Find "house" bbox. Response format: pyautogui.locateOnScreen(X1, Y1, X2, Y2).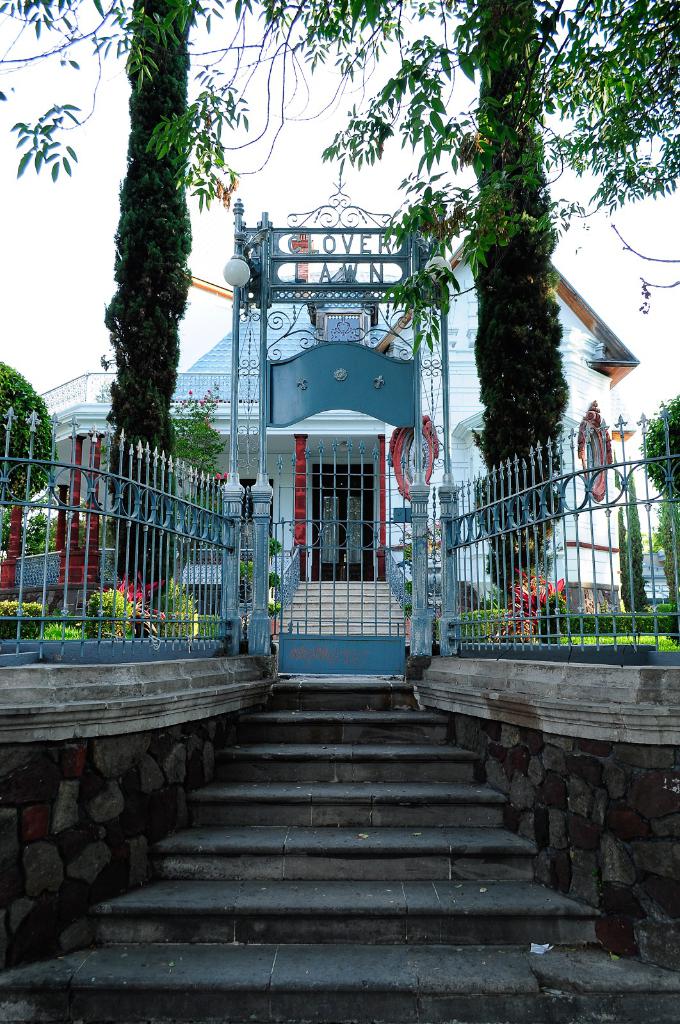
pyautogui.locateOnScreen(1, 147, 638, 684).
